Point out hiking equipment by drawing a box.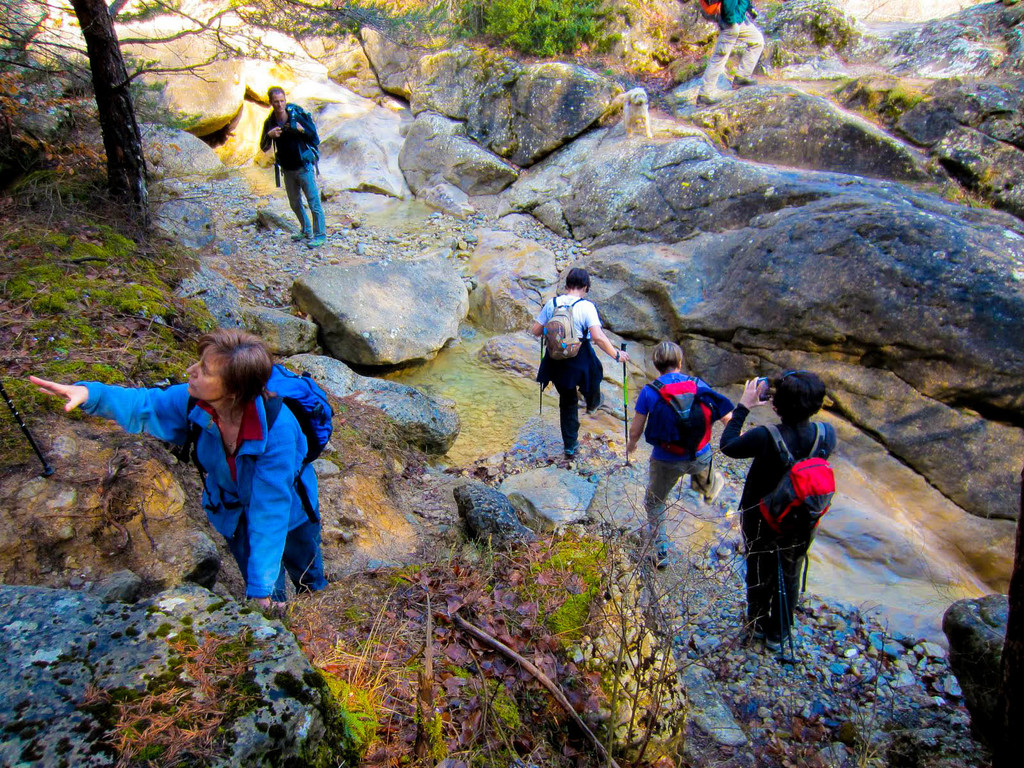
{"x1": 620, "y1": 343, "x2": 626, "y2": 464}.
